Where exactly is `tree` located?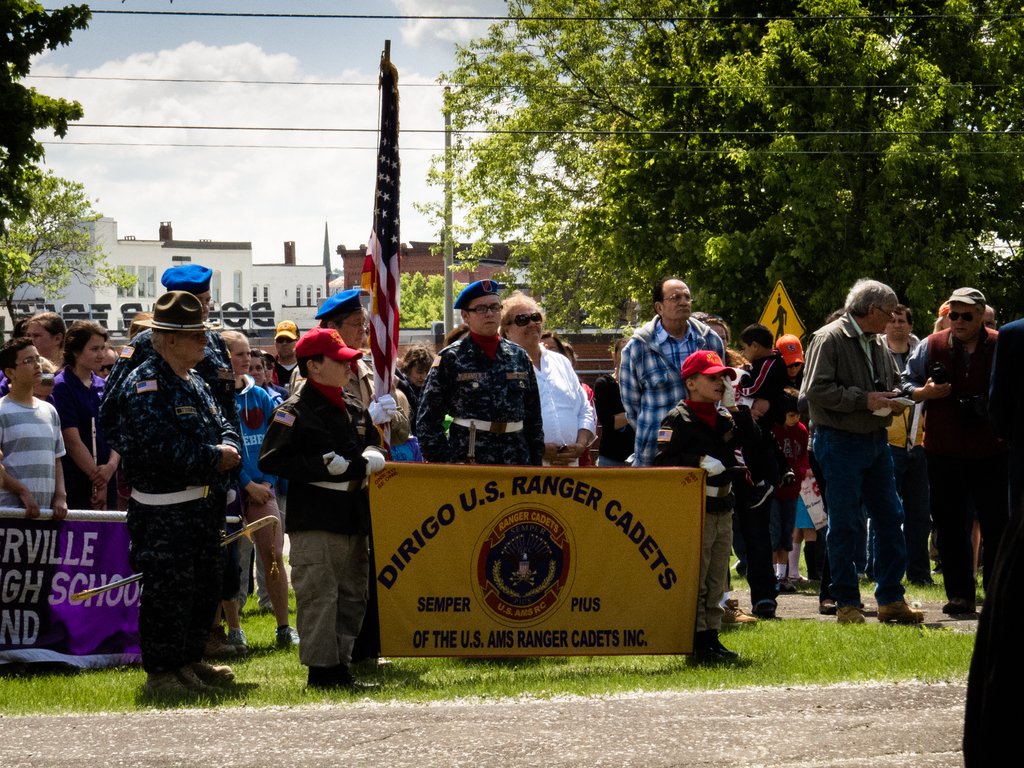
Its bounding box is {"x1": 403, "y1": 271, "x2": 474, "y2": 328}.
